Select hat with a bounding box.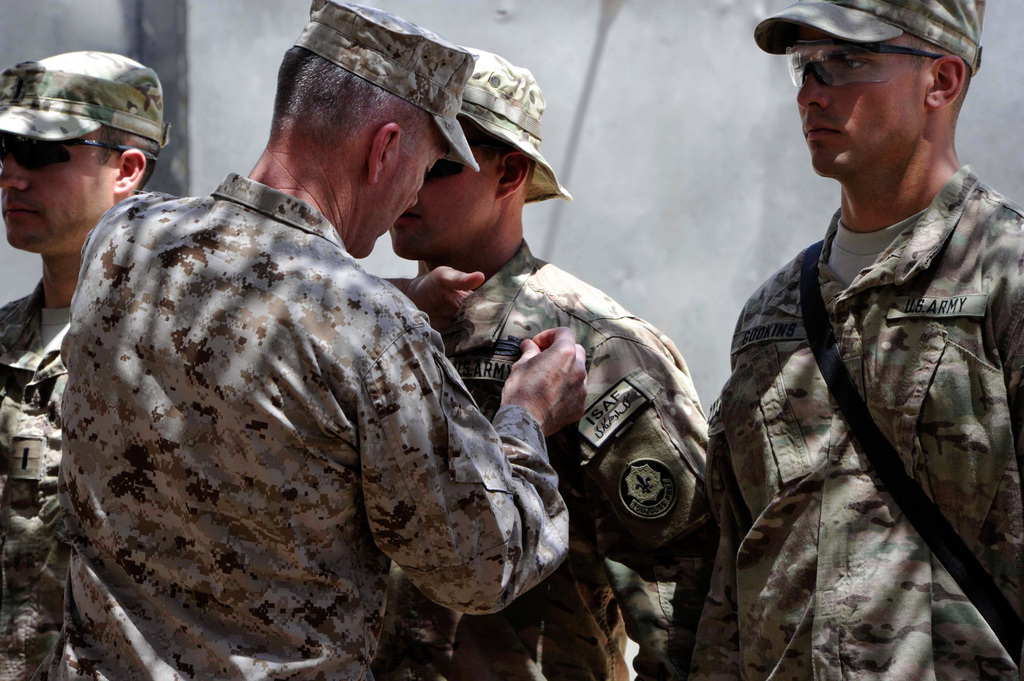
Rect(292, 0, 481, 170).
